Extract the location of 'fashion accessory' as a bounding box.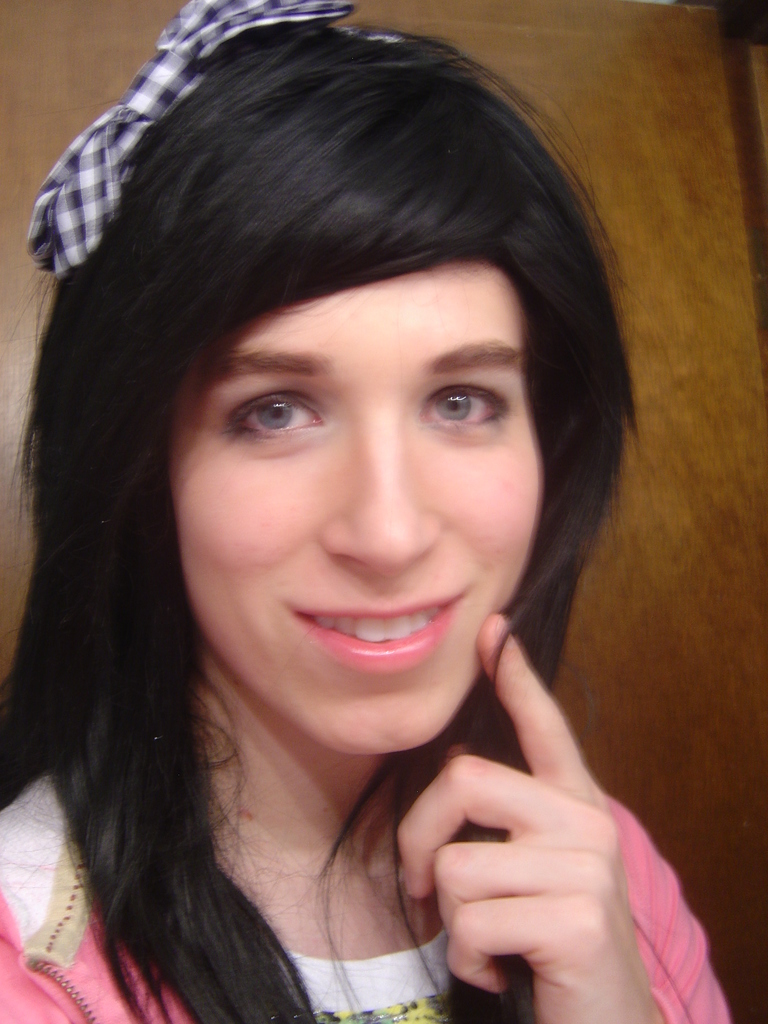
24 0 360 280.
